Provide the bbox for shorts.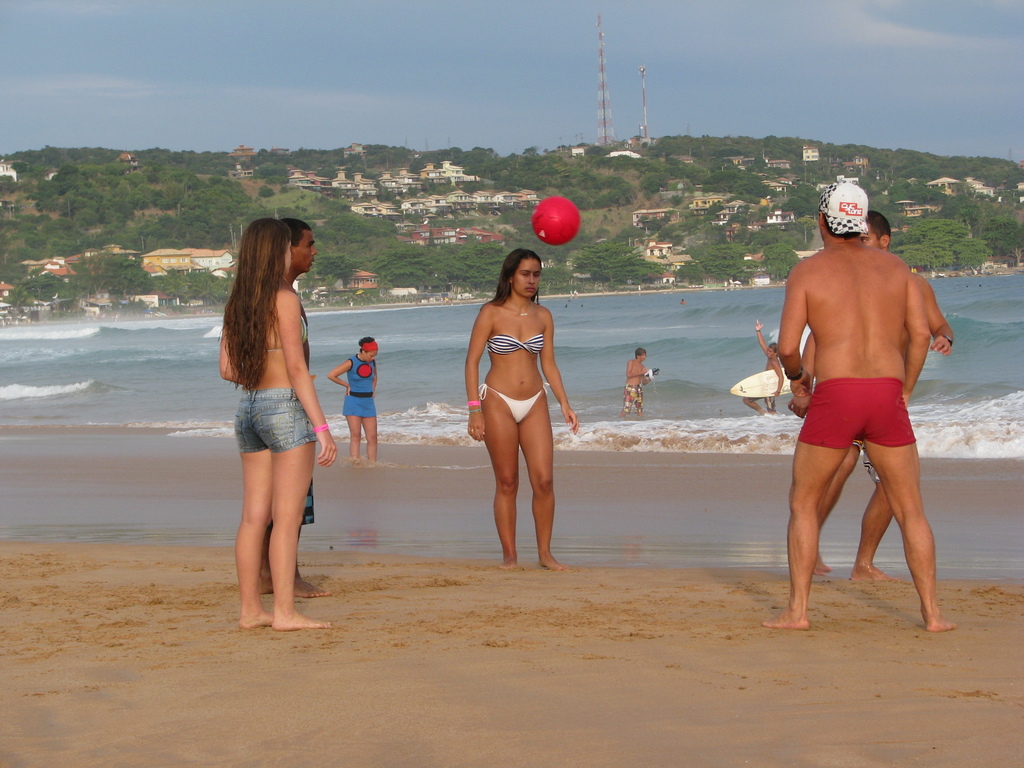
bbox=[620, 386, 646, 410].
